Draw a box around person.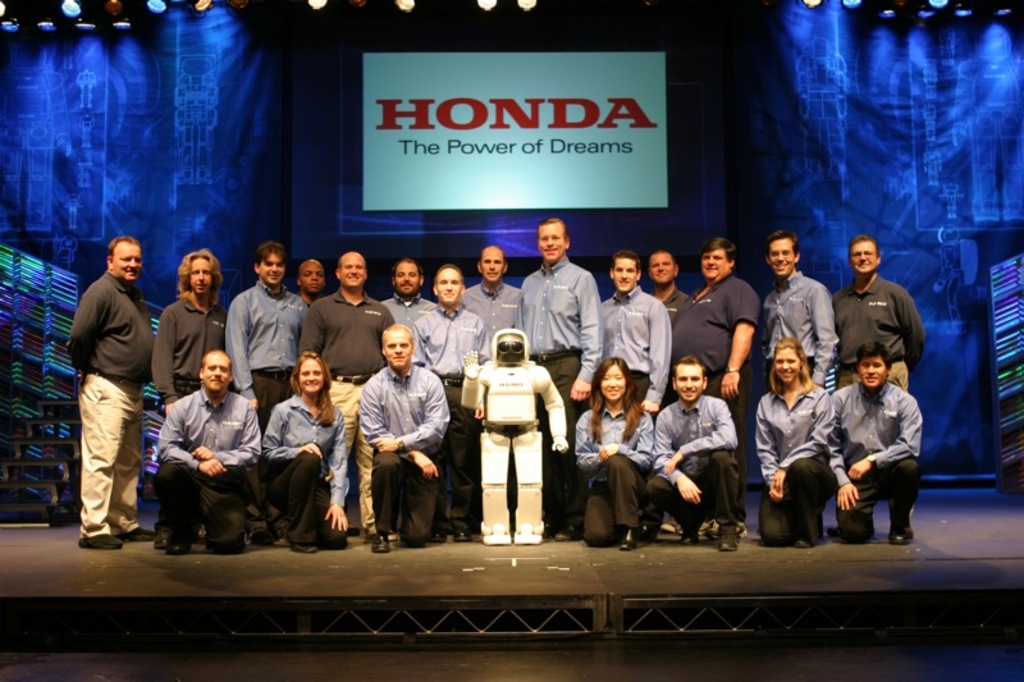
{"left": 264, "top": 354, "right": 353, "bottom": 550}.
